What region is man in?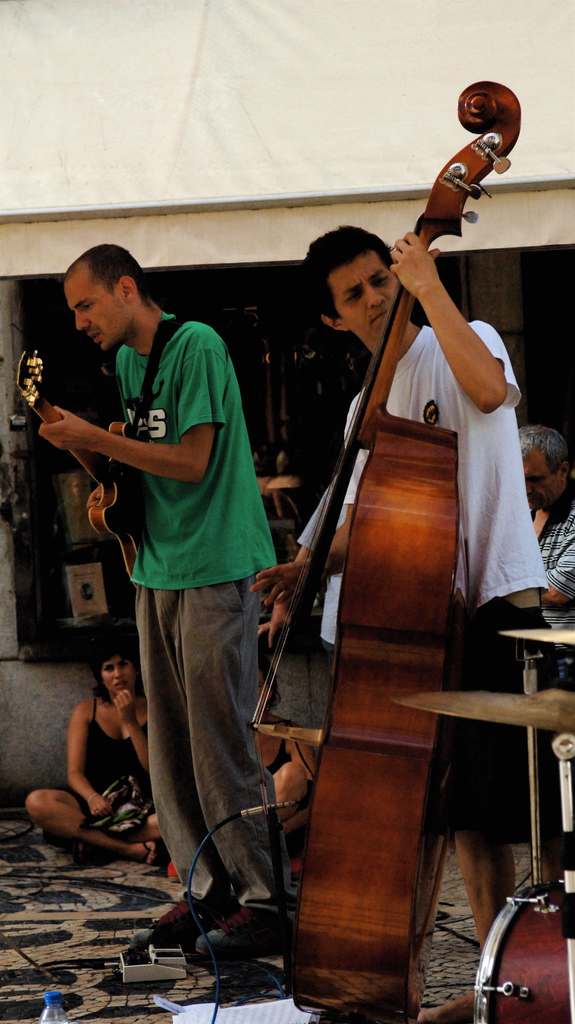
(296, 220, 547, 958).
